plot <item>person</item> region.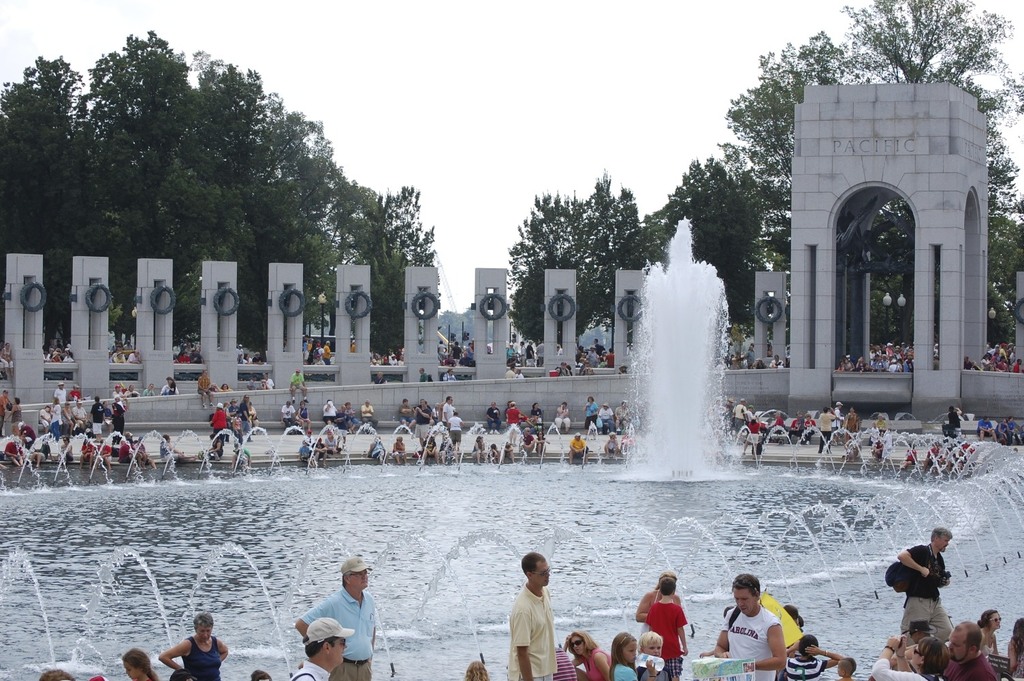
Plotted at 471/434/484/463.
